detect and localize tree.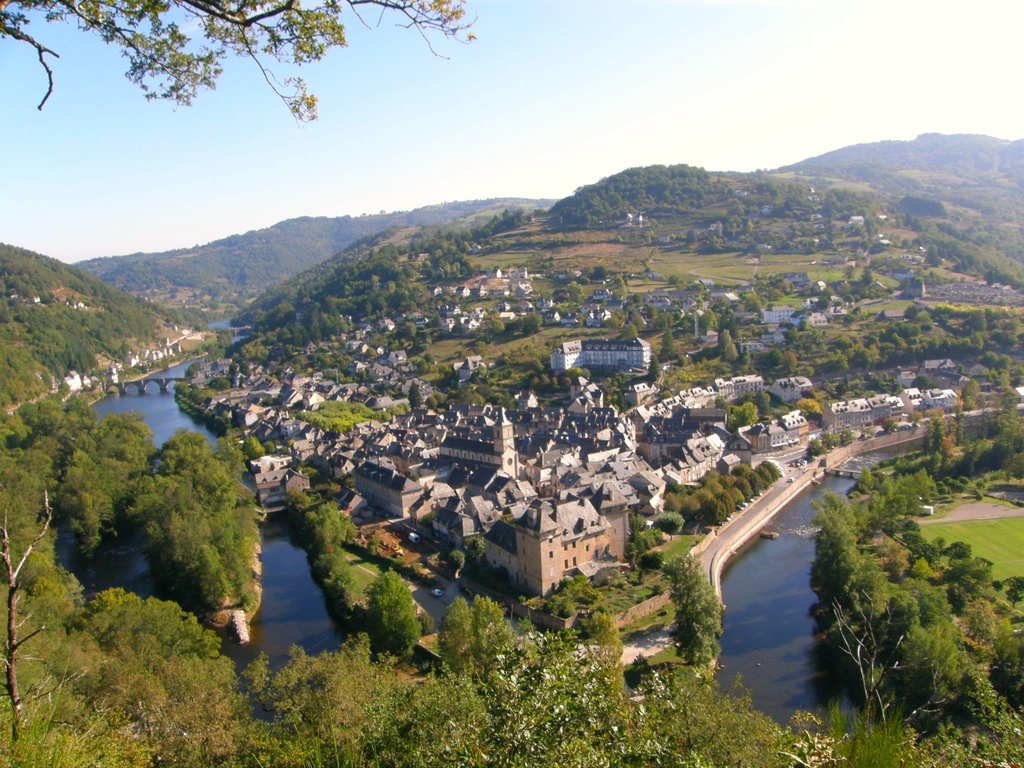
Localized at (622, 663, 788, 767).
